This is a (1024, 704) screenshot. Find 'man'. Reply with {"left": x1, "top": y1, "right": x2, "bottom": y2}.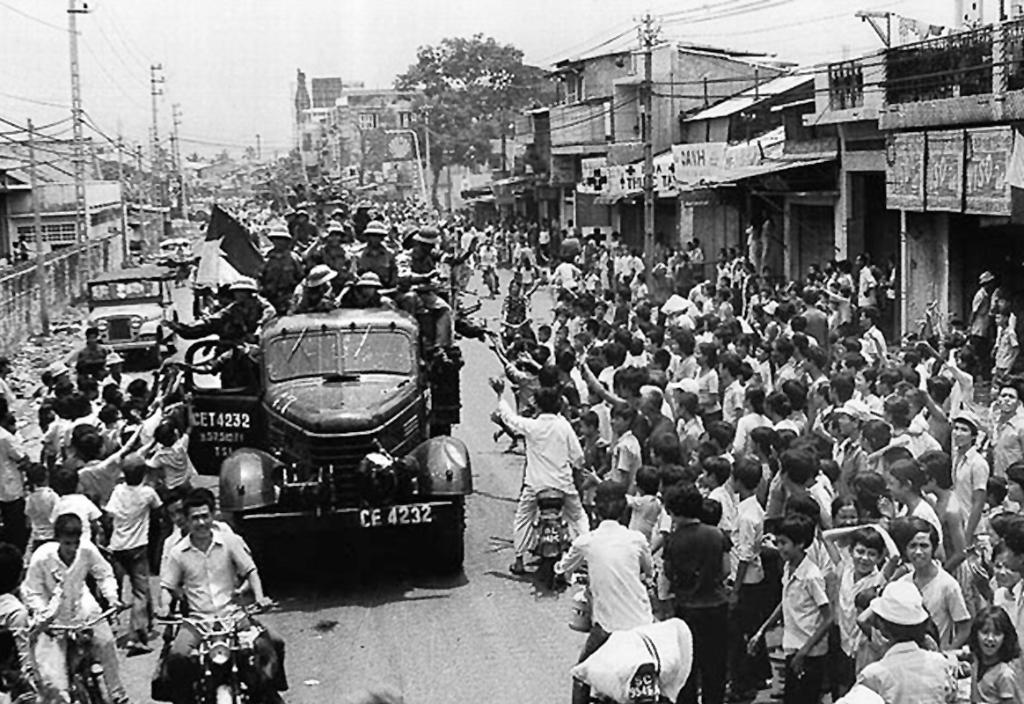
{"left": 155, "top": 489, "right": 283, "bottom": 703}.
